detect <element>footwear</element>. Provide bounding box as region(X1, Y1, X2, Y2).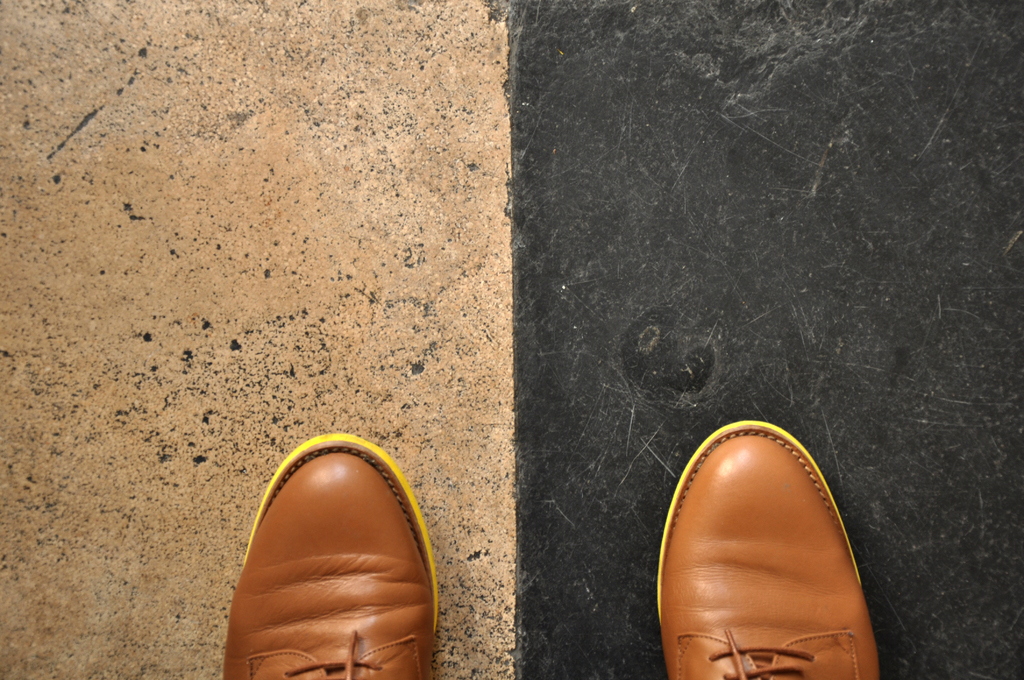
region(221, 426, 453, 679).
